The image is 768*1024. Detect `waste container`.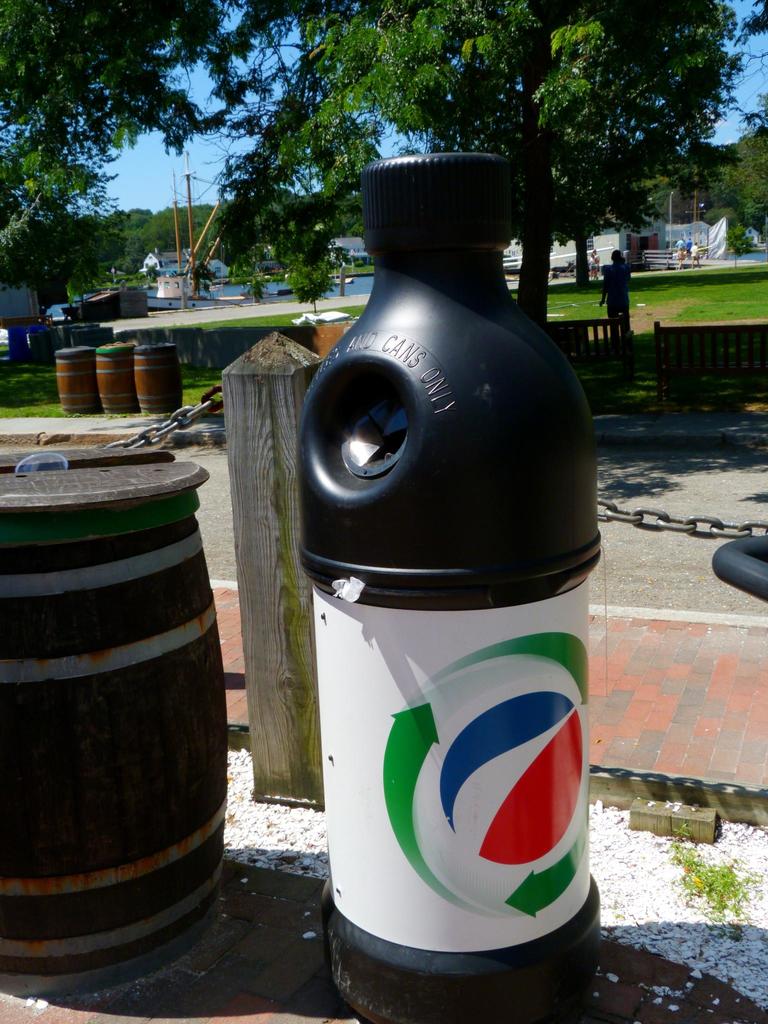
Detection: <box>292,210,596,1023</box>.
